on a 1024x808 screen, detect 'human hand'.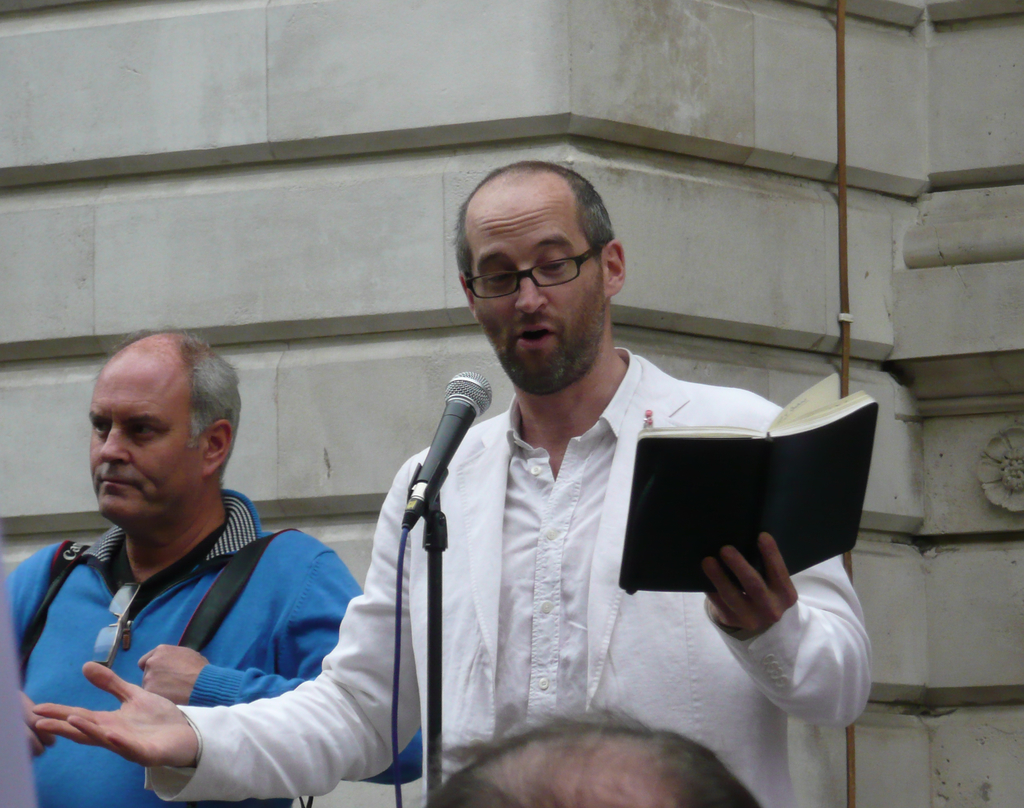
(left=136, top=638, right=214, bottom=708).
